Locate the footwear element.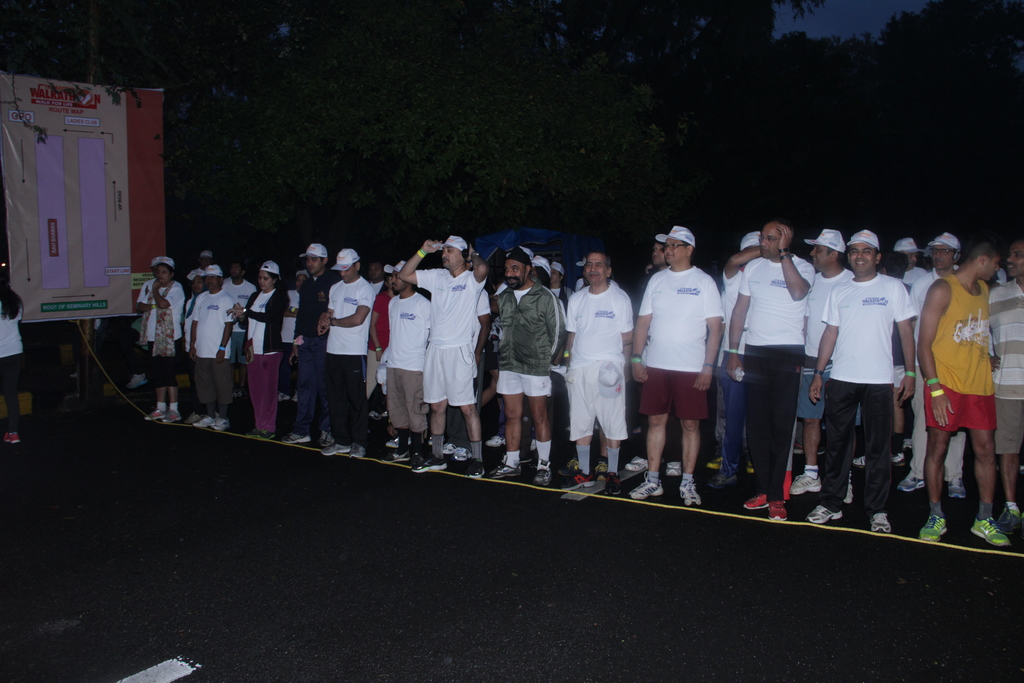
Element bbox: (245,429,254,436).
